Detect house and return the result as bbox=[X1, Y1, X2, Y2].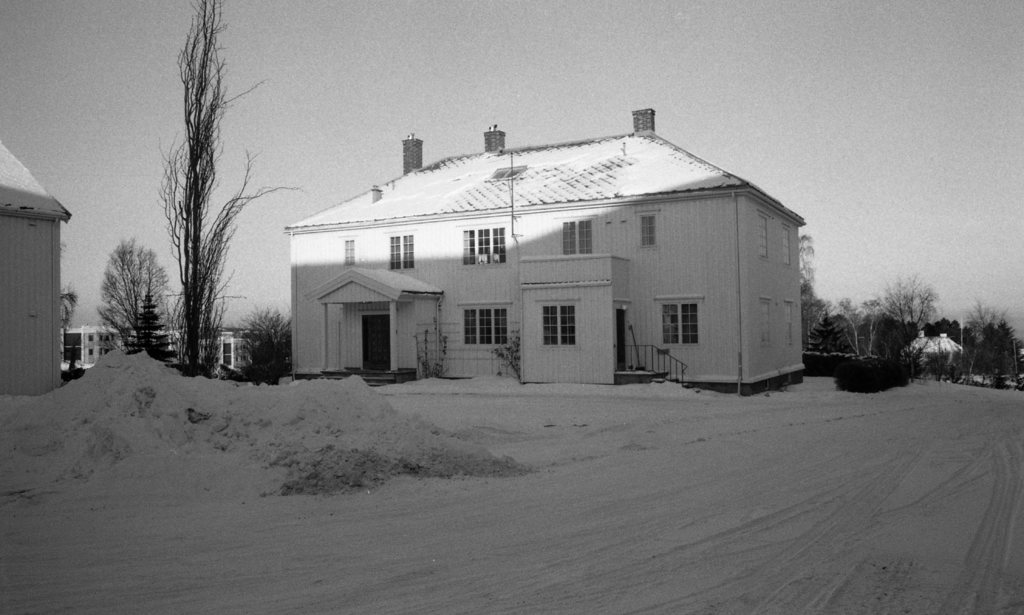
bbox=[288, 110, 824, 402].
